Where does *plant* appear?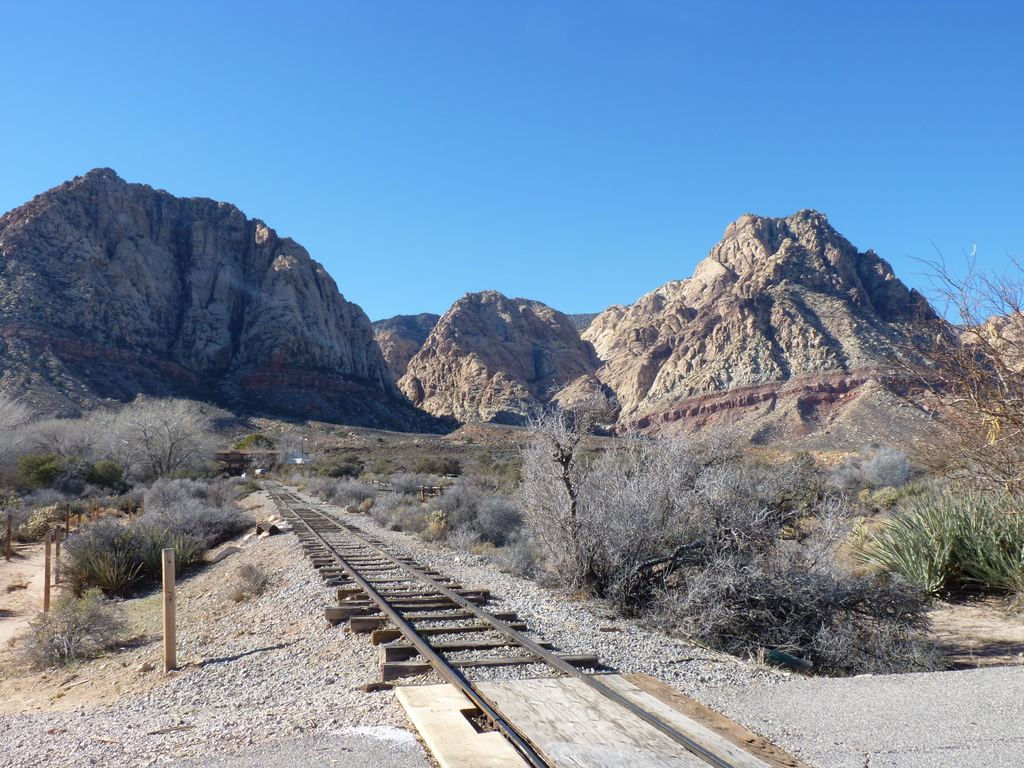
Appears at {"x1": 41, "y1": 508, "x2": 216, "y2": 607}.
